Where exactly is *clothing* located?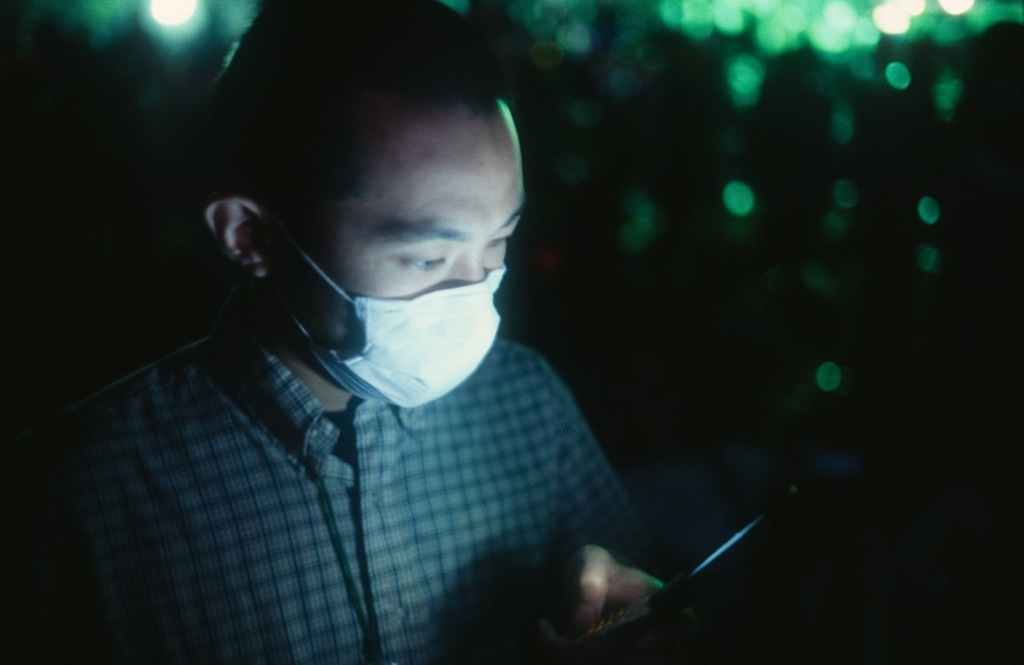
Its bounding box is rect(26, 260, 691, 651).
